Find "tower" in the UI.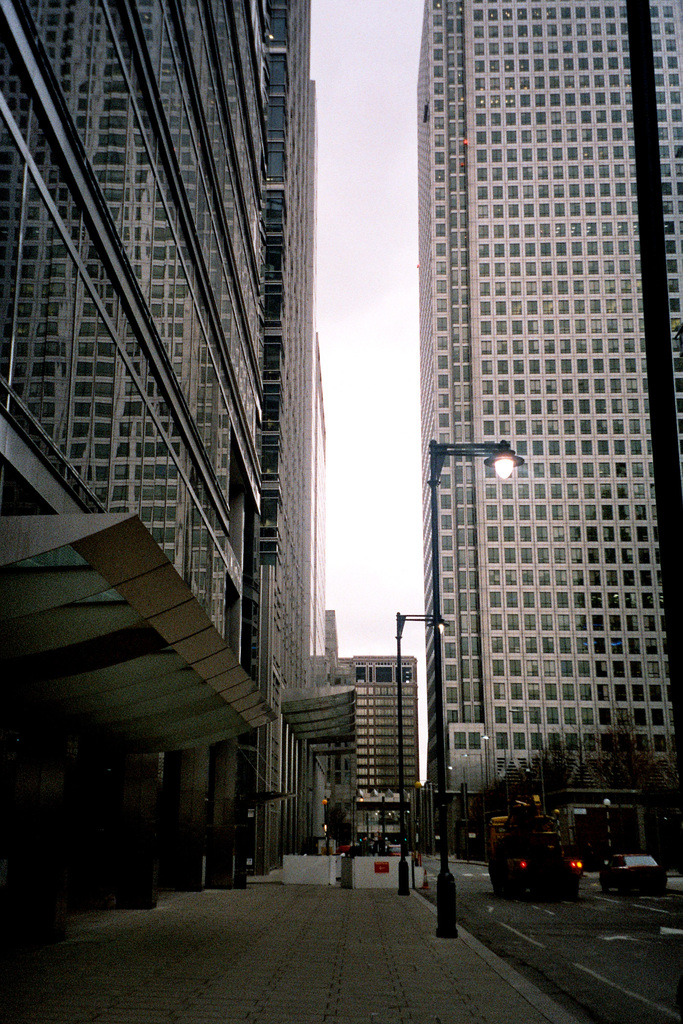
UI element at BBox(0, 0, 281, 853).
